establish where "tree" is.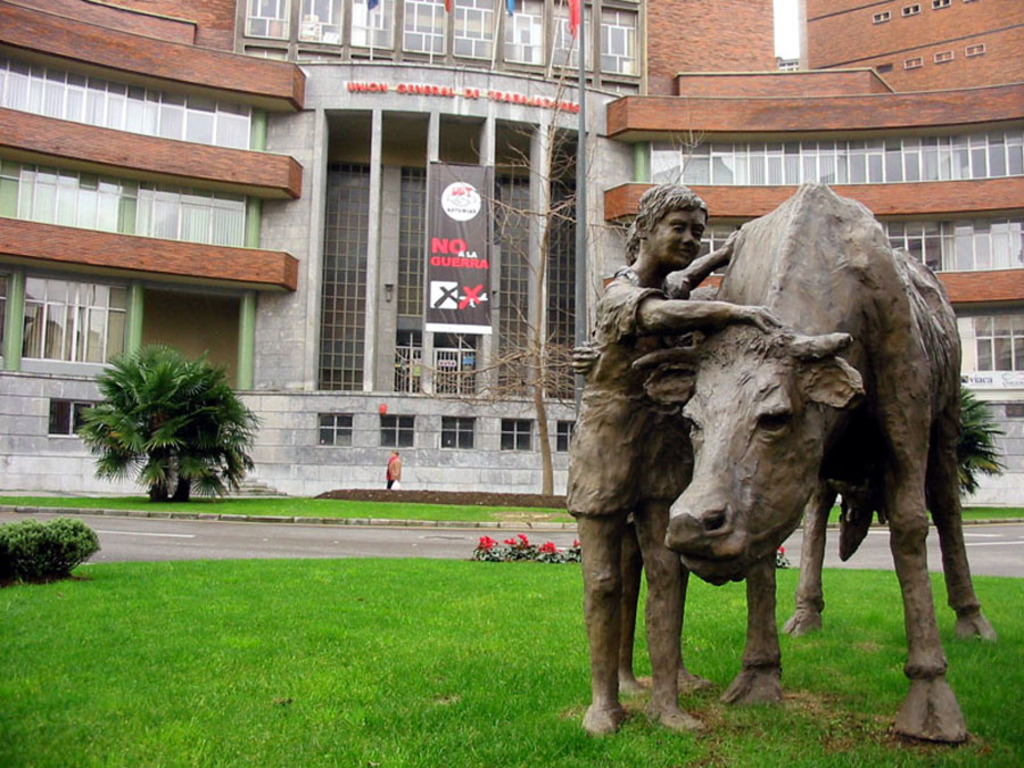
Established at rect(861, 379, 1007, 531).
